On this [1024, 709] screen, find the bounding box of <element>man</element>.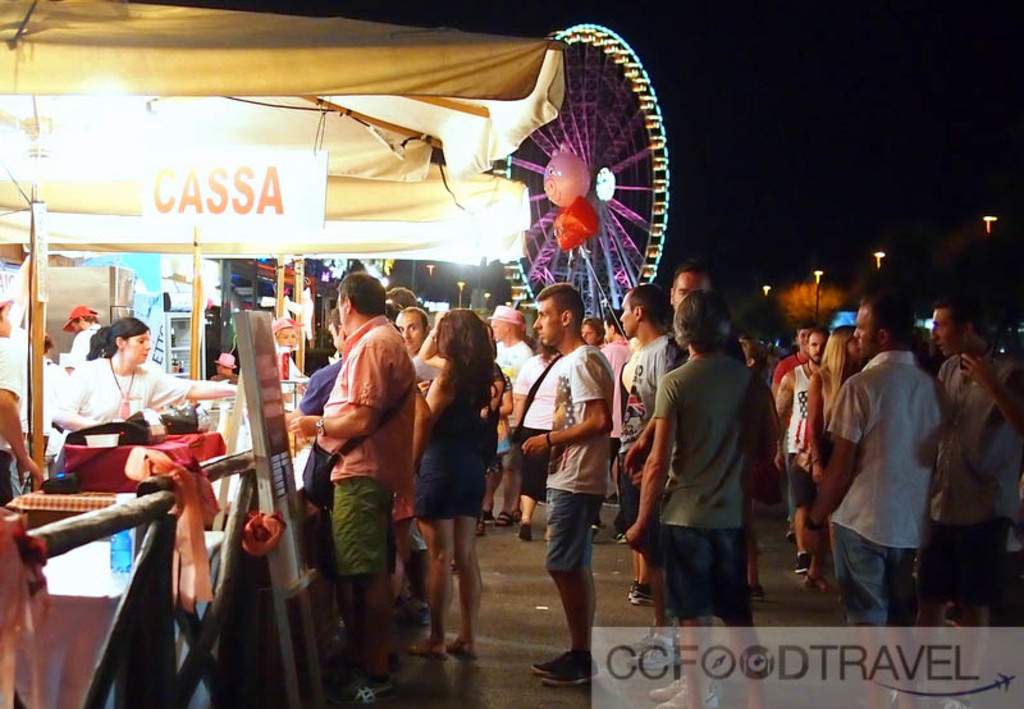
Bounding box: <bbox>799, 299, 938, 705</bbox>.
